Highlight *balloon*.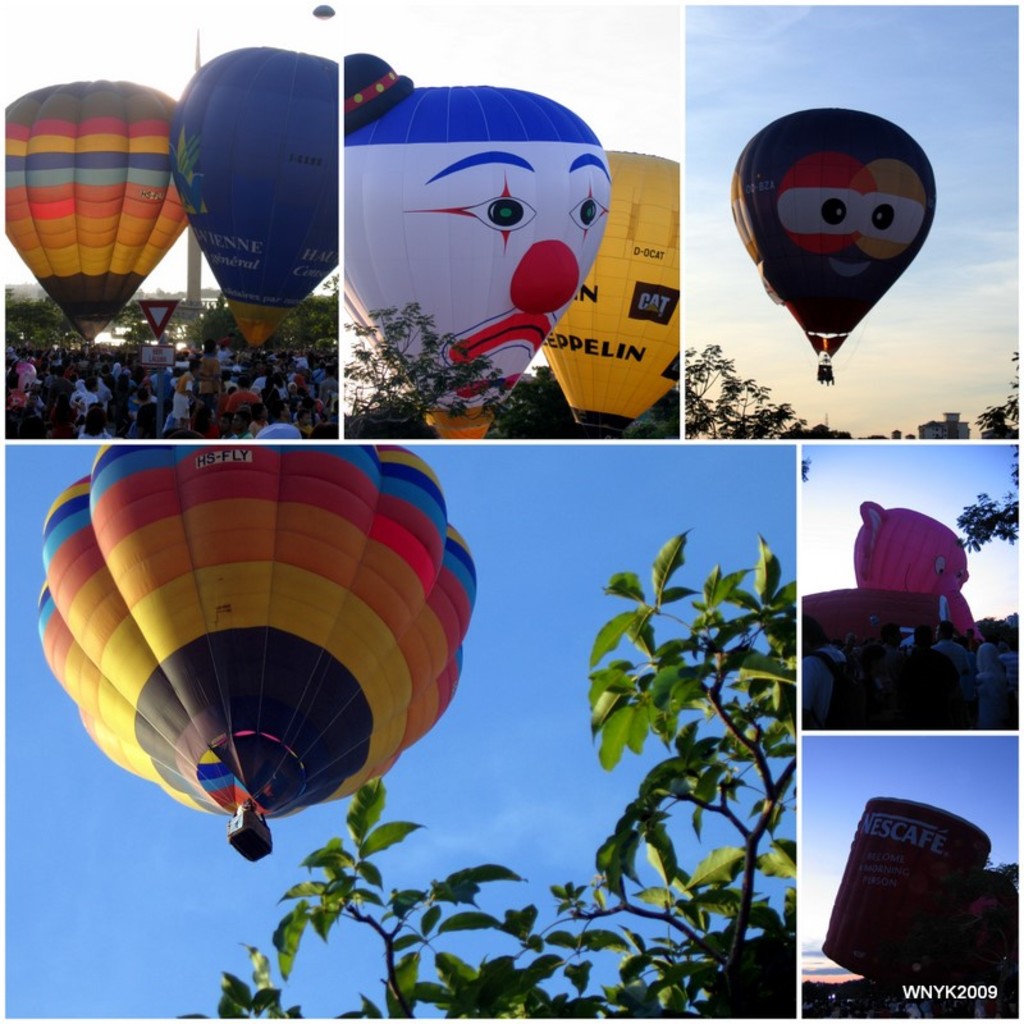
Highlighted region: <region>170, 42, 335, 347</region>.
